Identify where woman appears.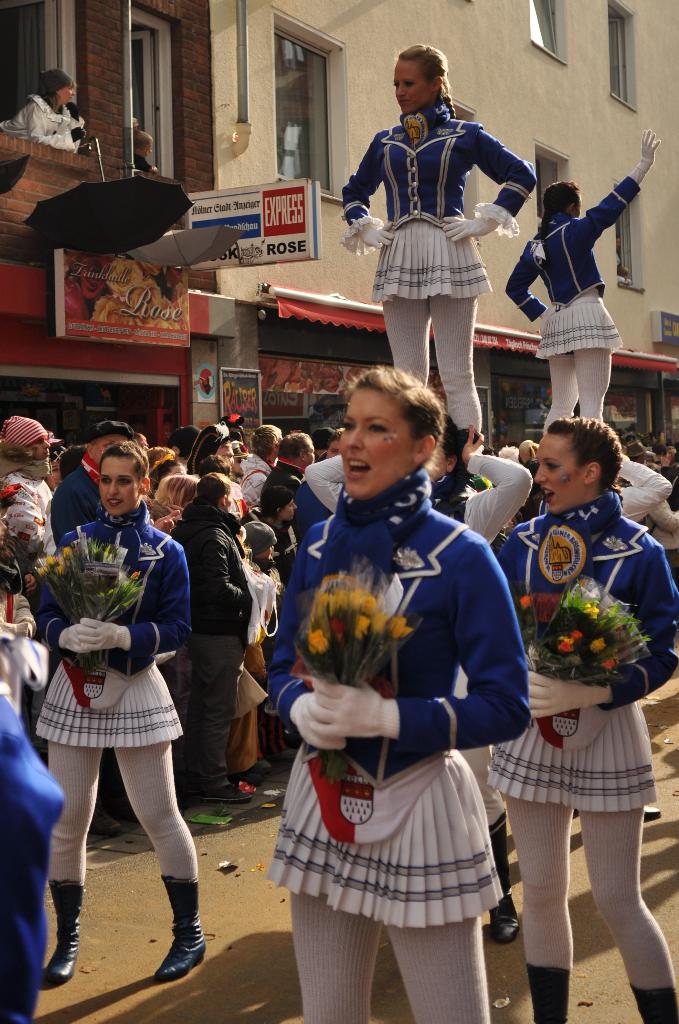
Appears at pyautogui.locateOnScreen(38, 438, 219, 987).
